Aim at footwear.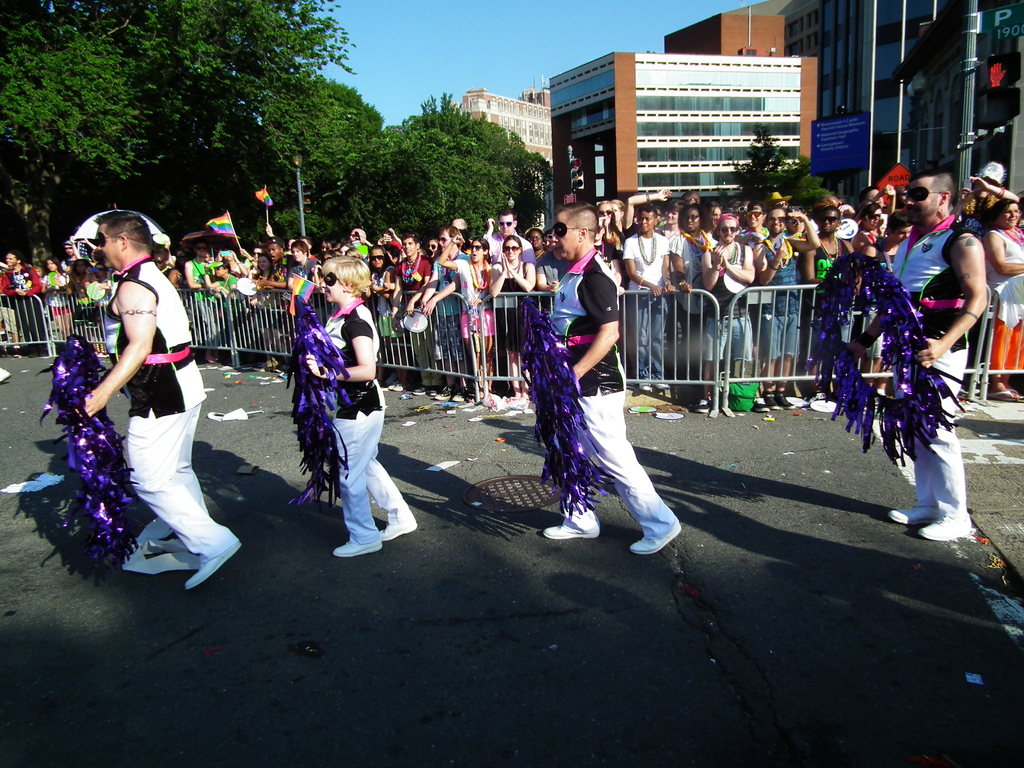
Aimed at (x1=623, y1=526, x2=673, y2=556).
